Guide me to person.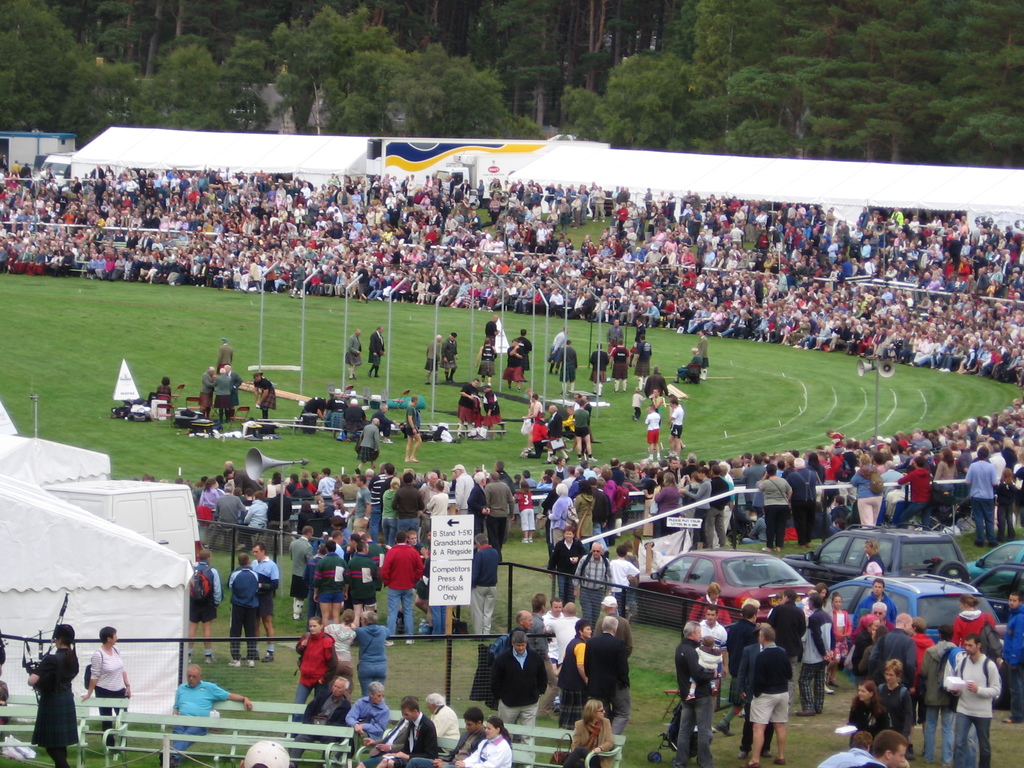
Guidance: pyautogui.locateOnScreen(248, 546, 277, 662).
